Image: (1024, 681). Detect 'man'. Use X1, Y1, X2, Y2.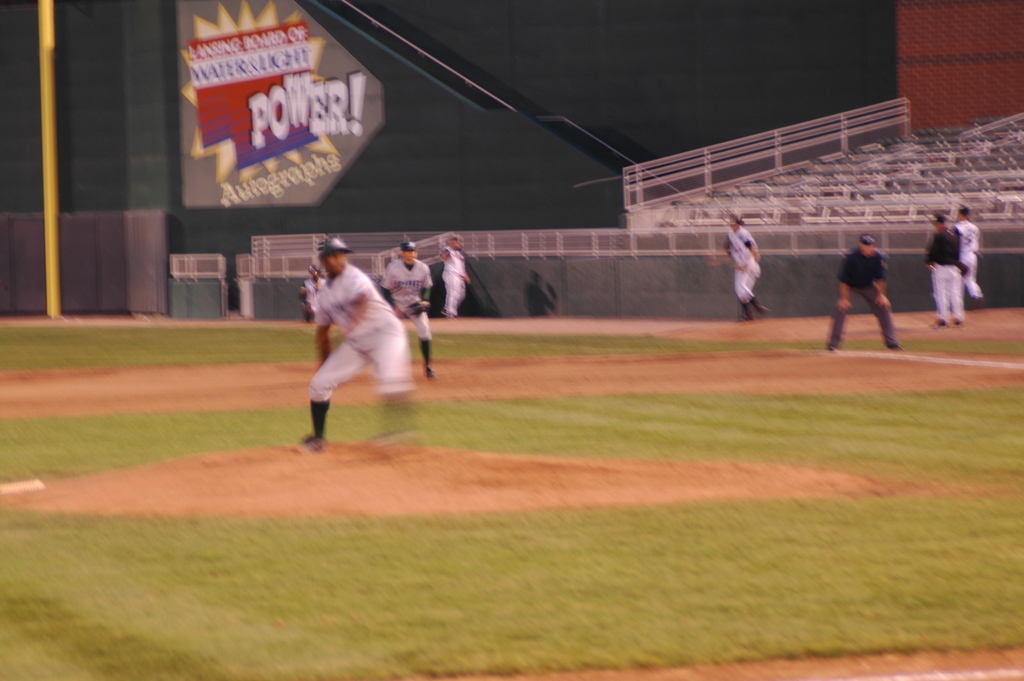
278, 212, 413, 439.
